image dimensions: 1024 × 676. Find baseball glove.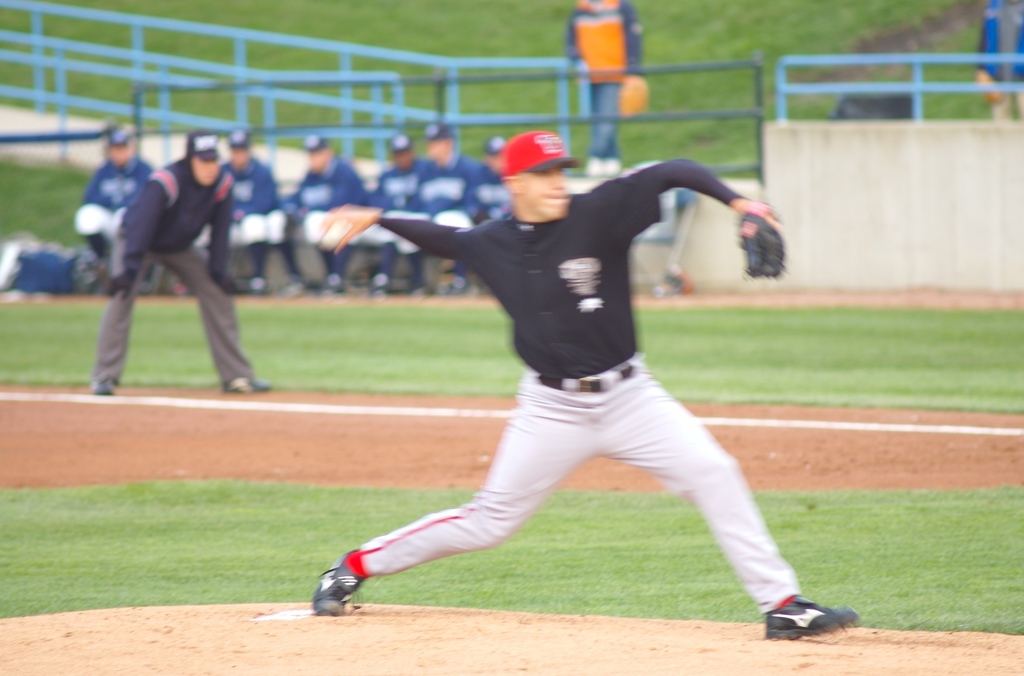
detection(214, 275, 243, 300).
